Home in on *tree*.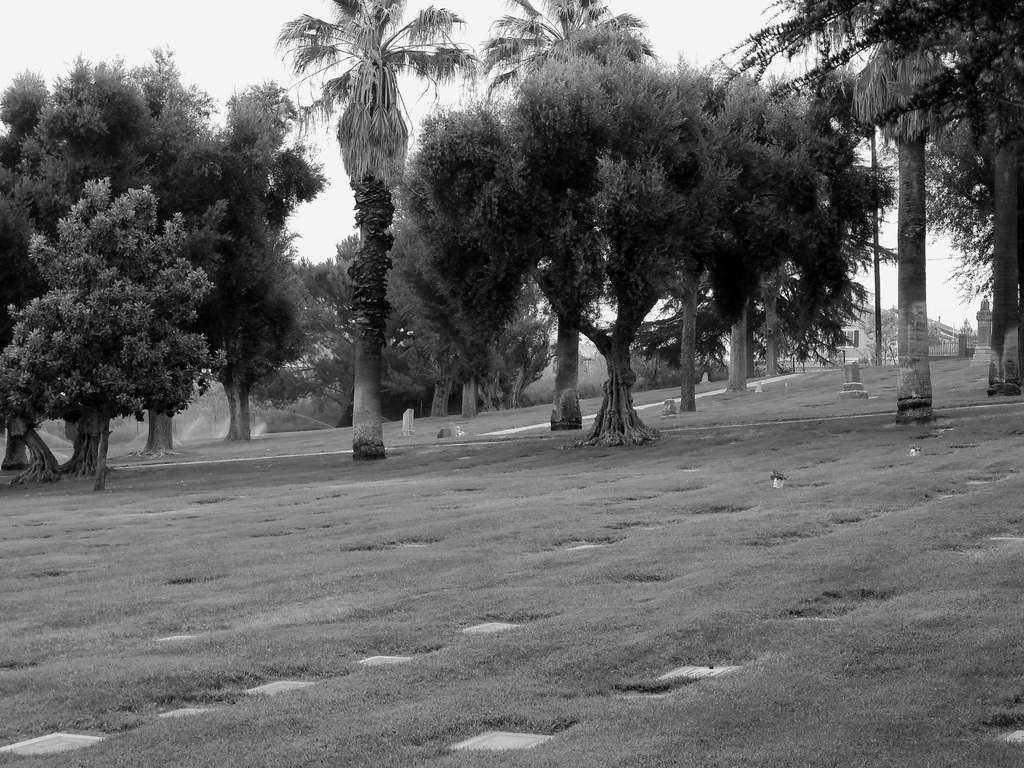
Homed in at {"left": 477, "top": 269, "right": 569, "bottom": 419}.
